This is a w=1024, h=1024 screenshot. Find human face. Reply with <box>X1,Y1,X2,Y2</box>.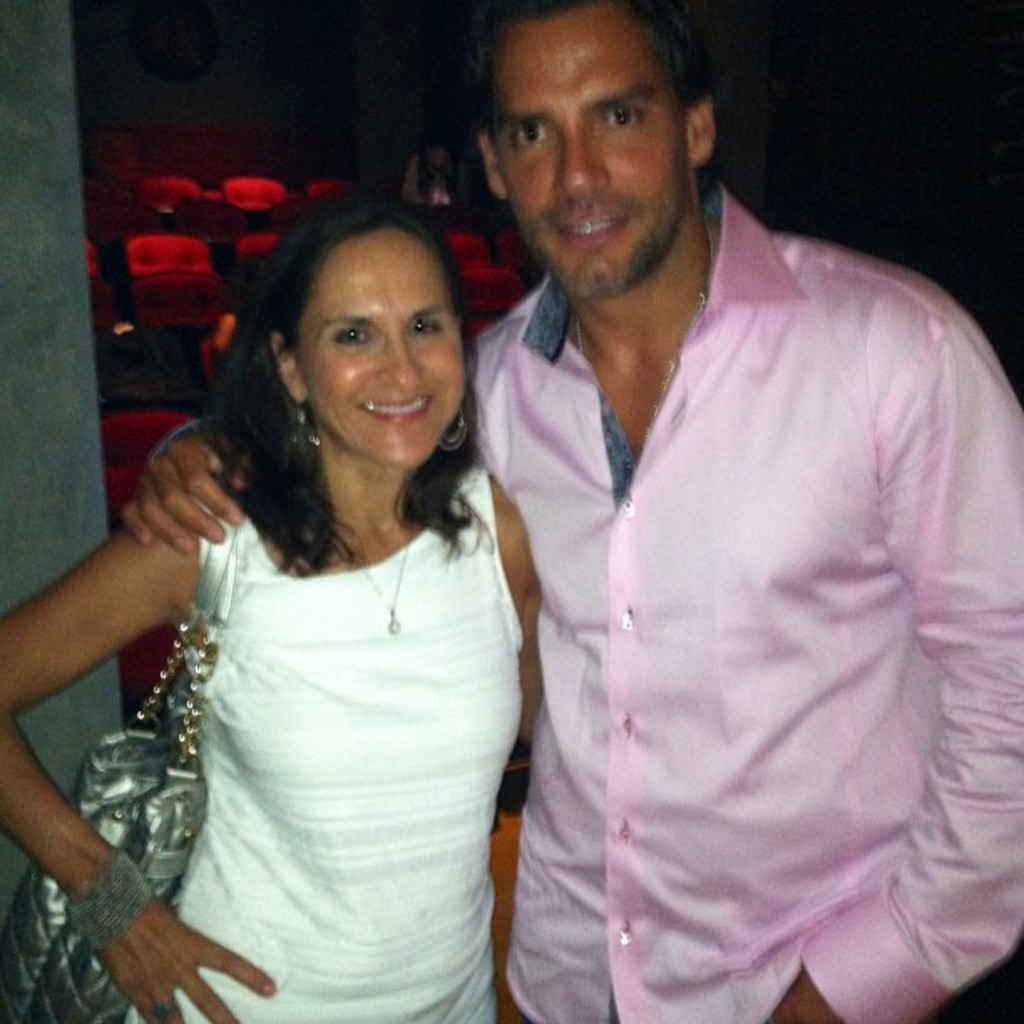
<box>315,233,465,468</box>.
